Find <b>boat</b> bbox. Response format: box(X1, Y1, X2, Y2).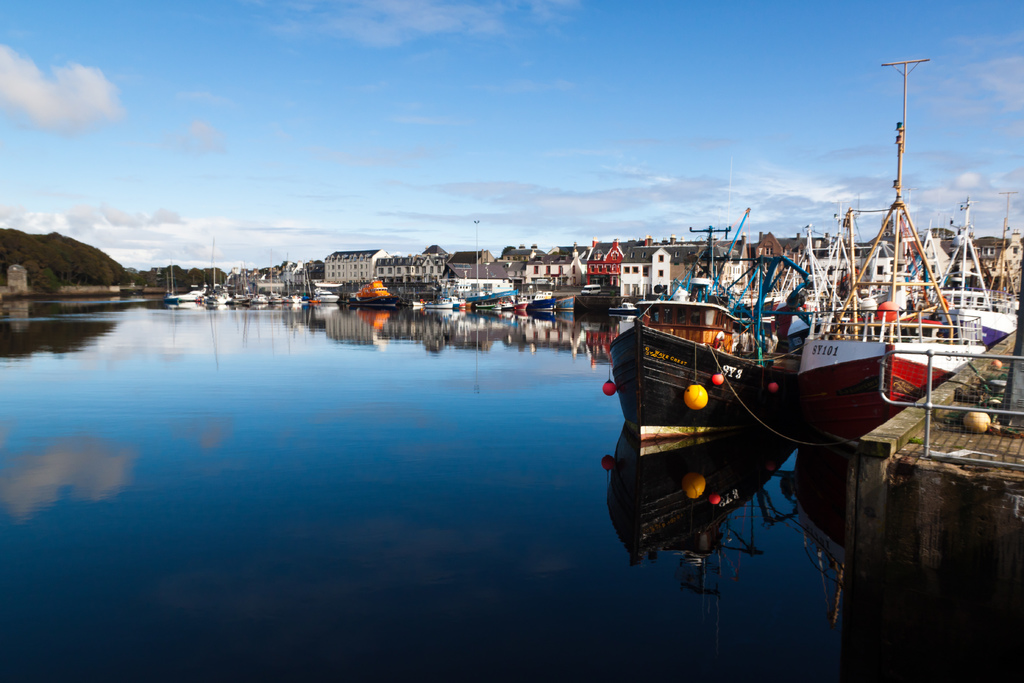
box(296, 257, 314, 303).
